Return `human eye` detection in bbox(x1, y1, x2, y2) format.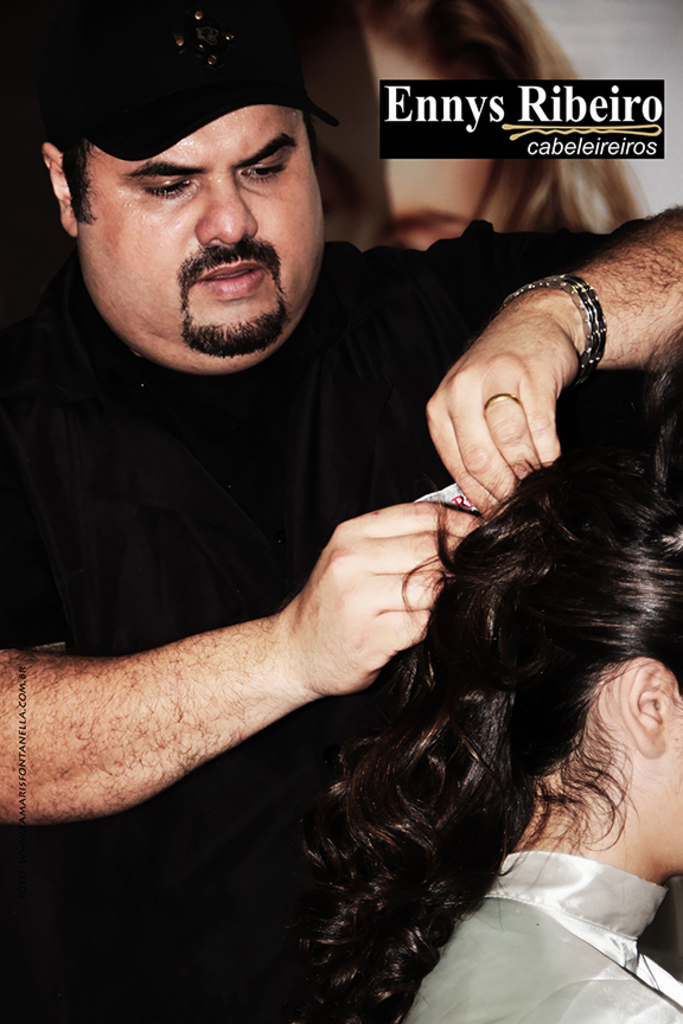
bbox(107, 143, 196, 207).
